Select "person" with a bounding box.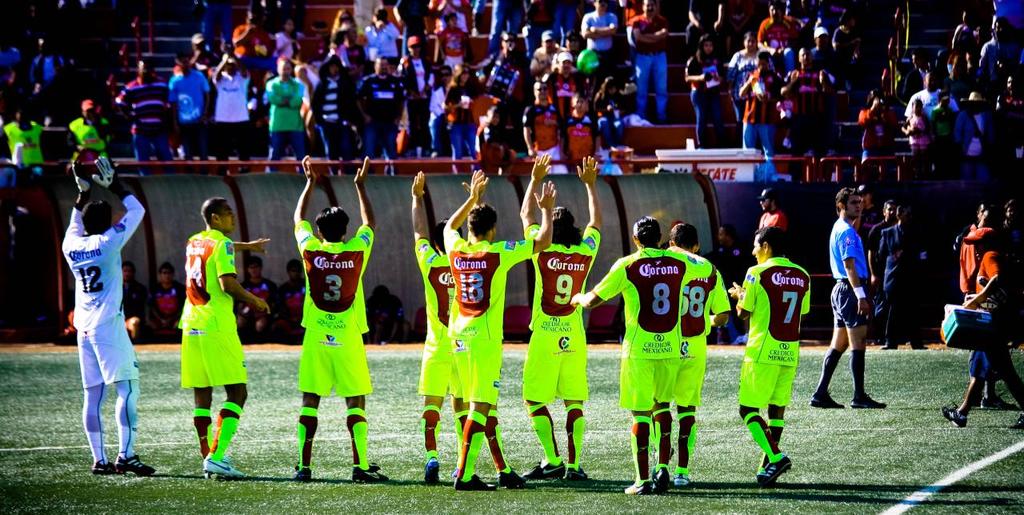
detection(570, 216, 717, 496).
